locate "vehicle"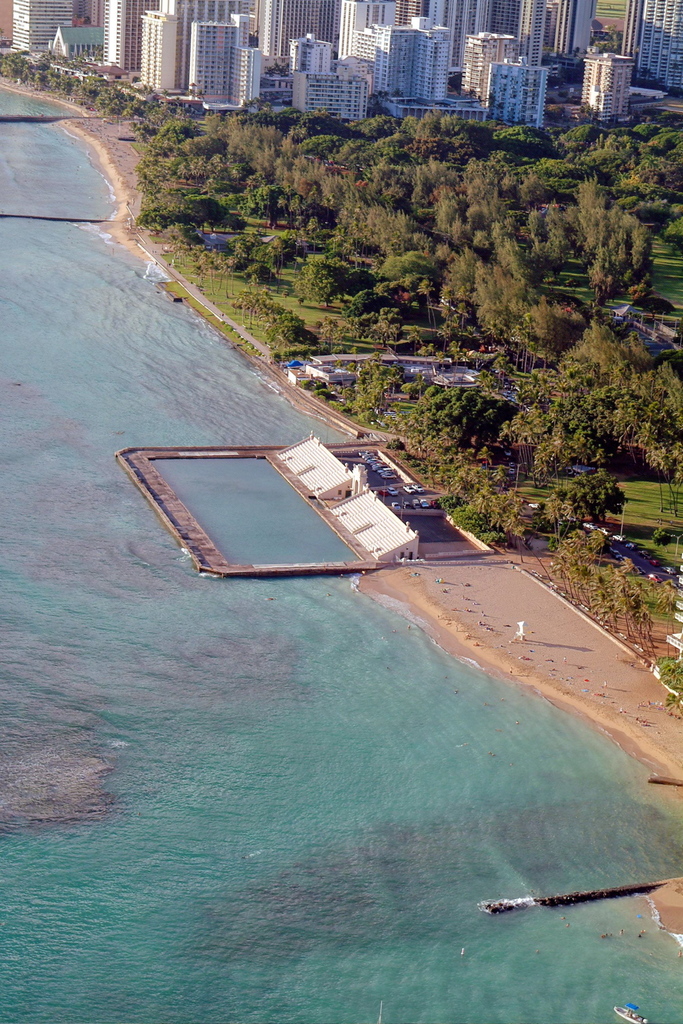
l=412, t=499, r=422, b=508
